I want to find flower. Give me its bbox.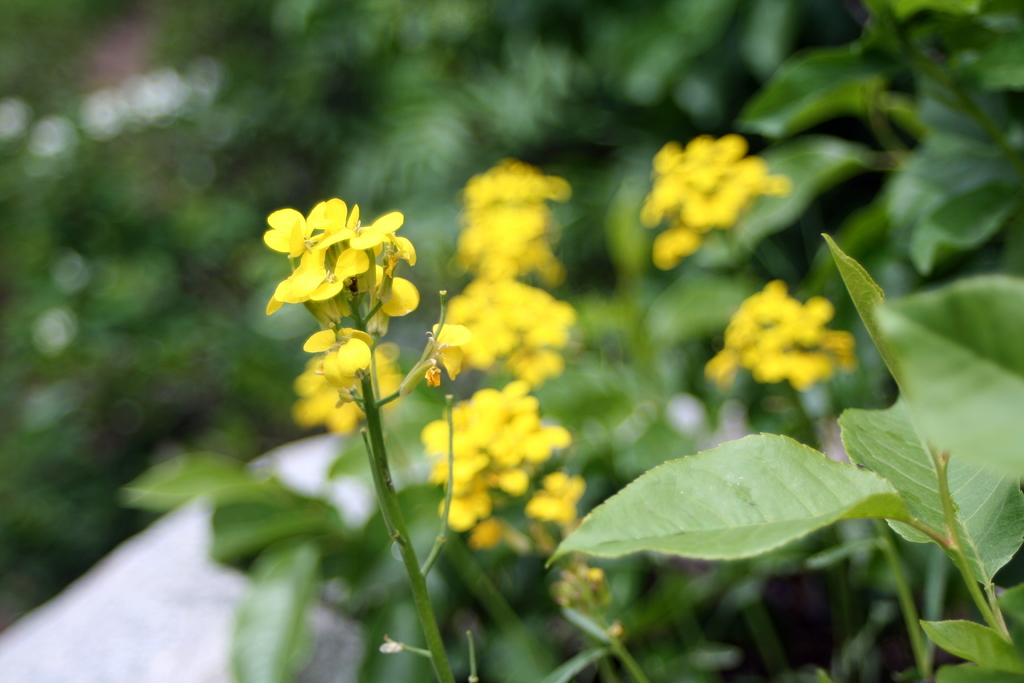
bbox=(251, 165, 428, 356).
